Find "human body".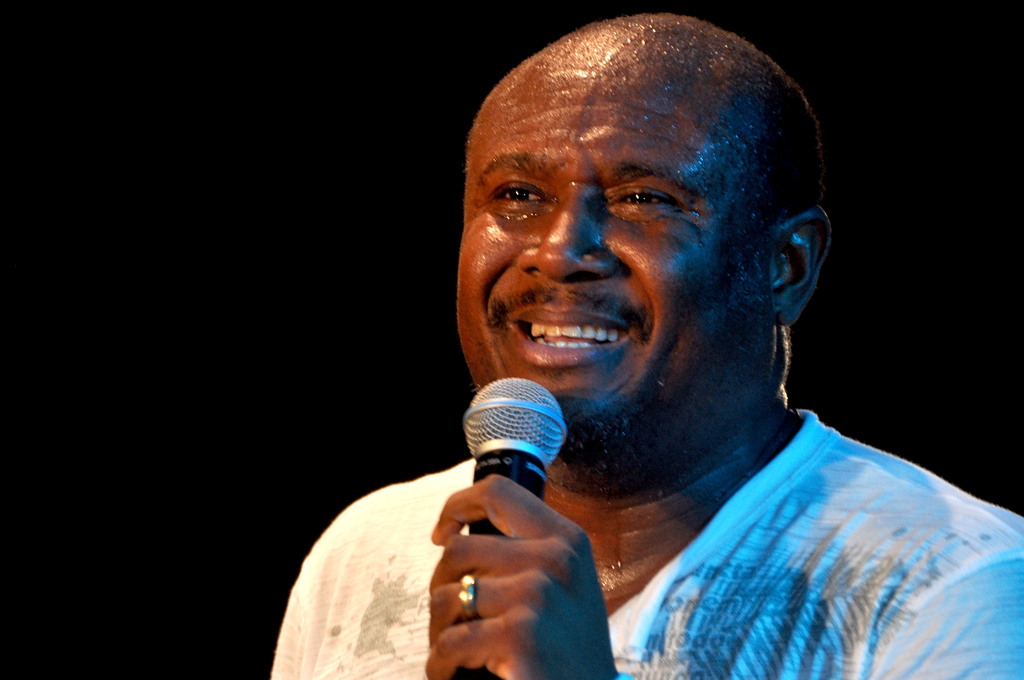
(360, 81, 1023, 679).
